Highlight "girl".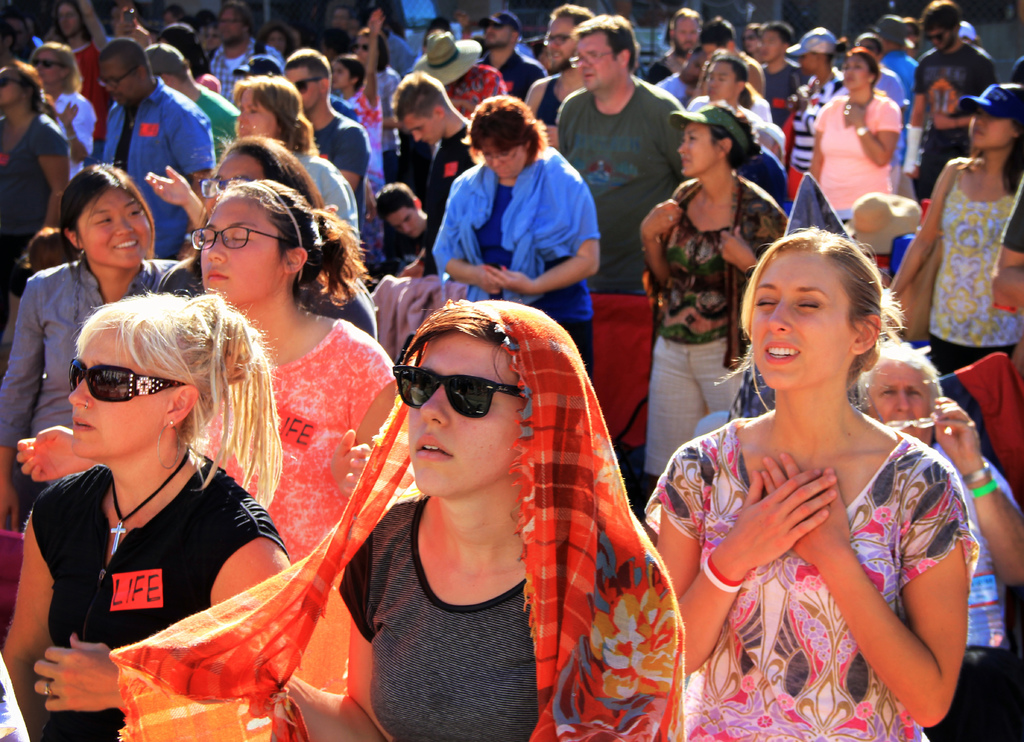
Highlighted region: bbox=[886, 82, 1023, 381].
